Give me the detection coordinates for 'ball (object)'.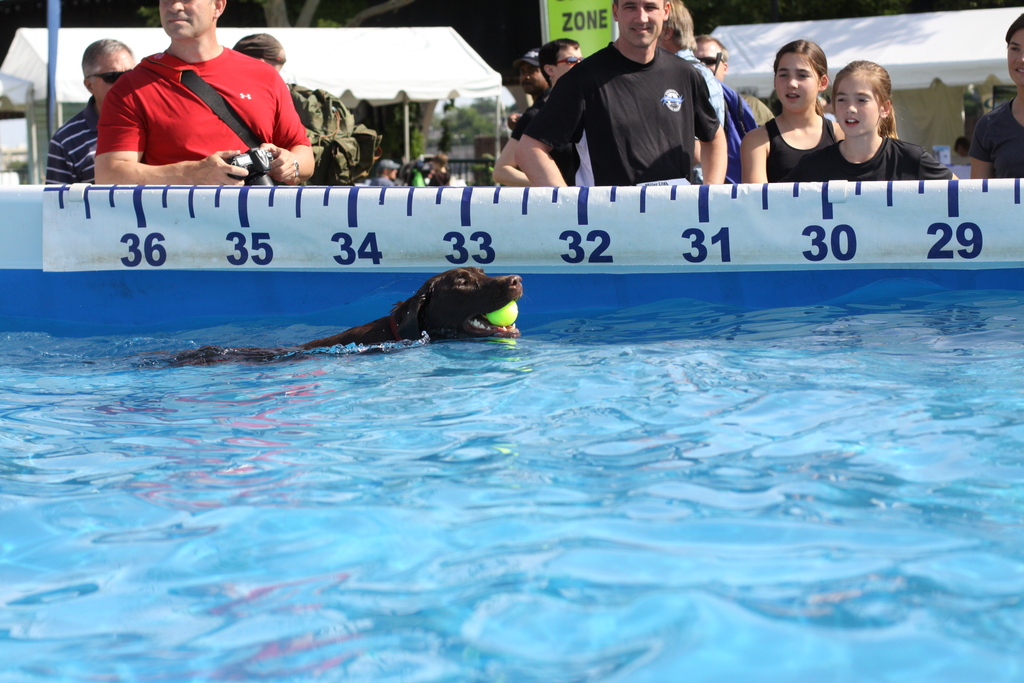
pyautogui.locateOnScreen(488, 299, 516, 324).
